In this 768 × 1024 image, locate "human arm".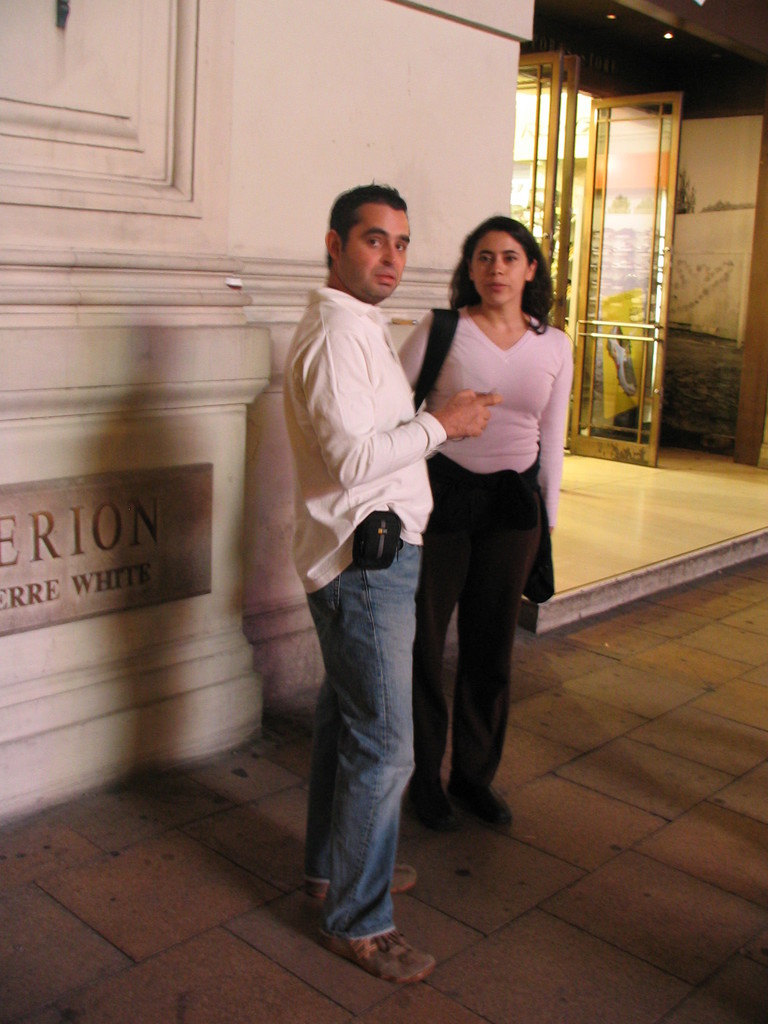
Bounding box: BBox(300, 342, 495, 476).
